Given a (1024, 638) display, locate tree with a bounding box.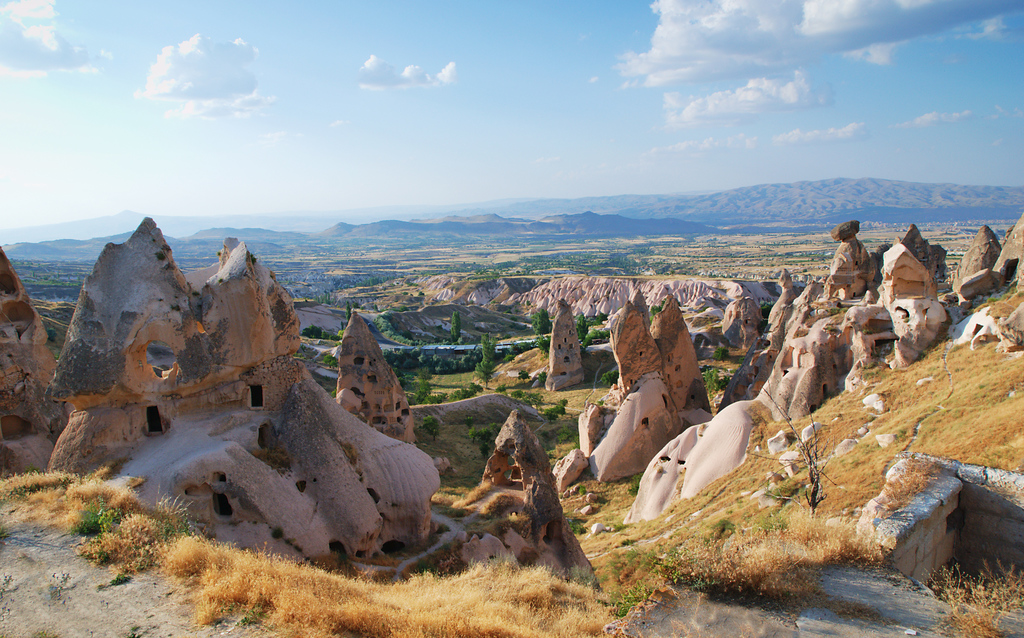
Located: <region>579, 483, 590, 497</region>.
